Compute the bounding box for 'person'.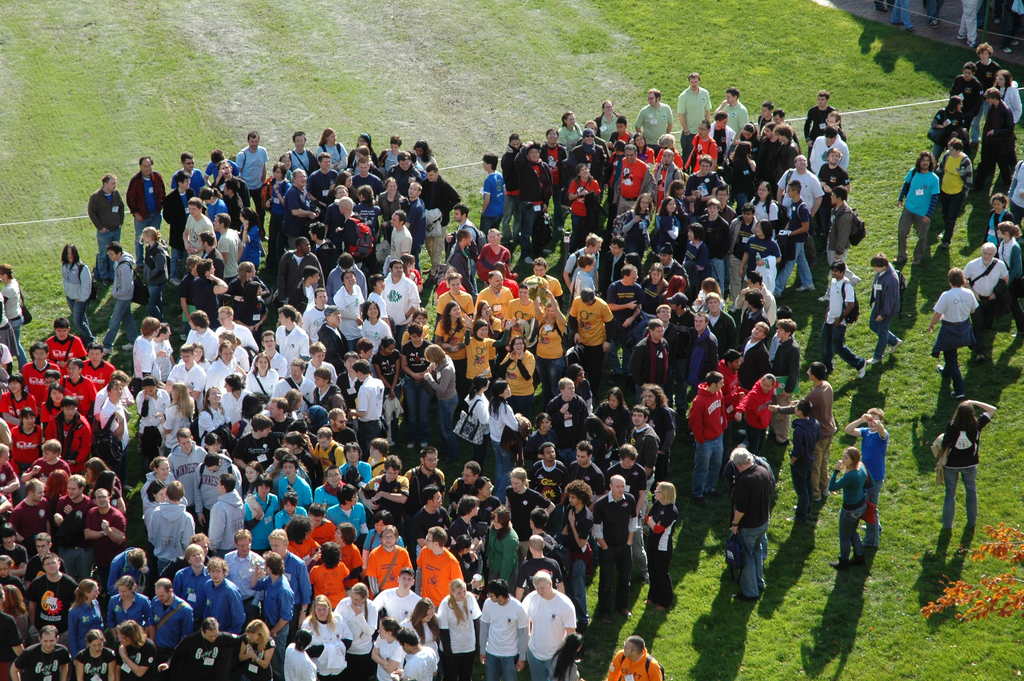
(635,405,661,475).
